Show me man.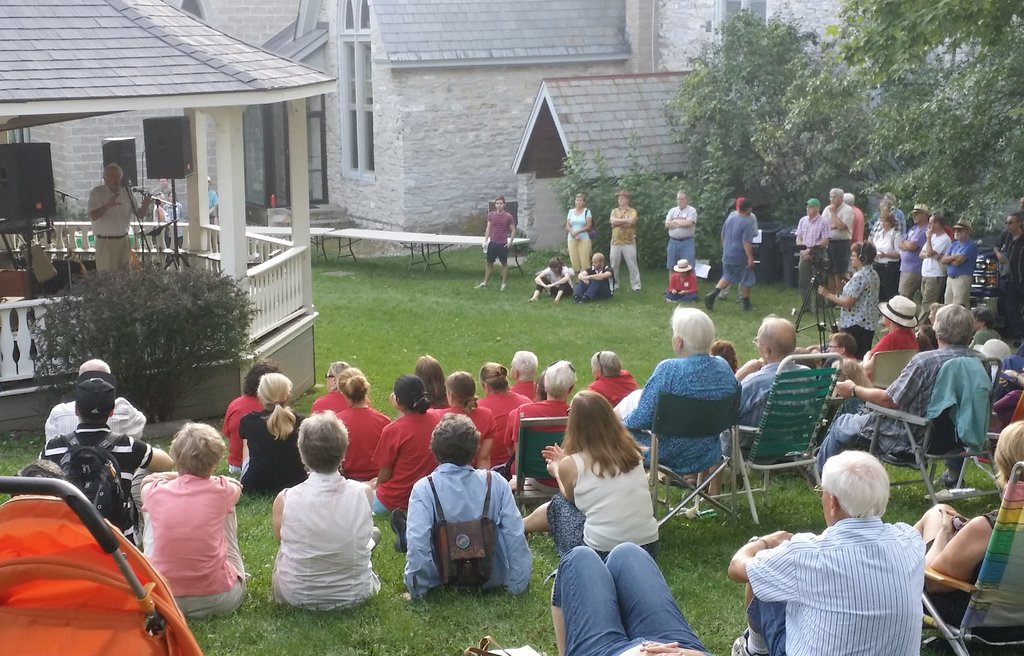
man is here: 471:195:520:290.
